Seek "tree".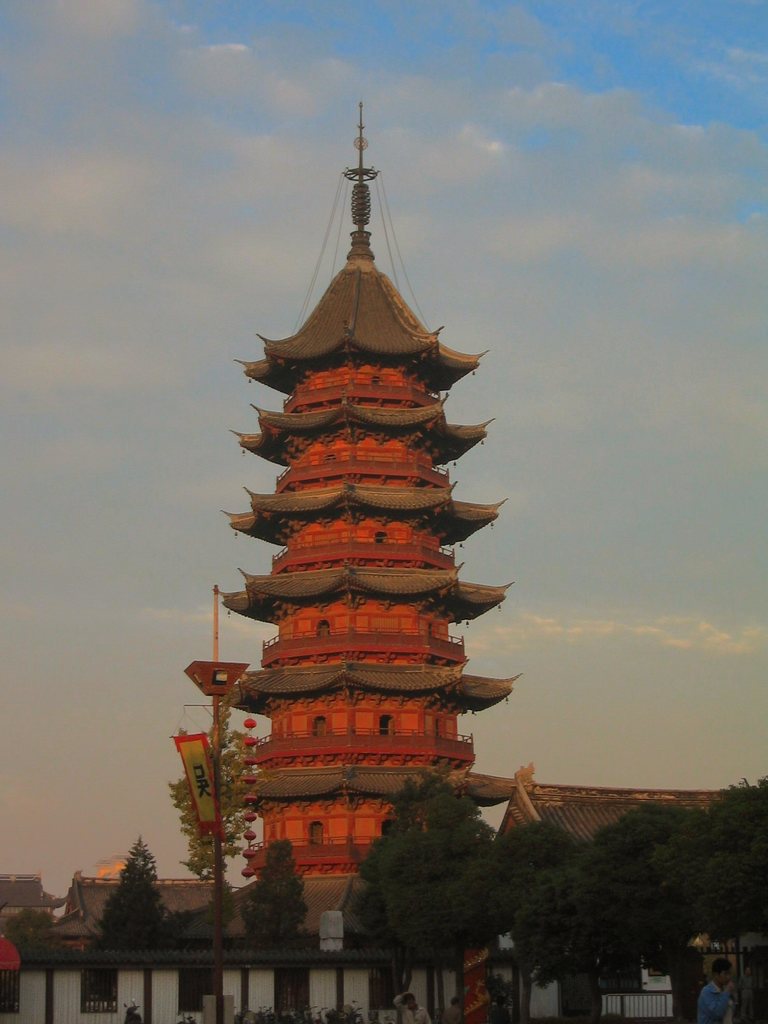
80,832,178,958.
